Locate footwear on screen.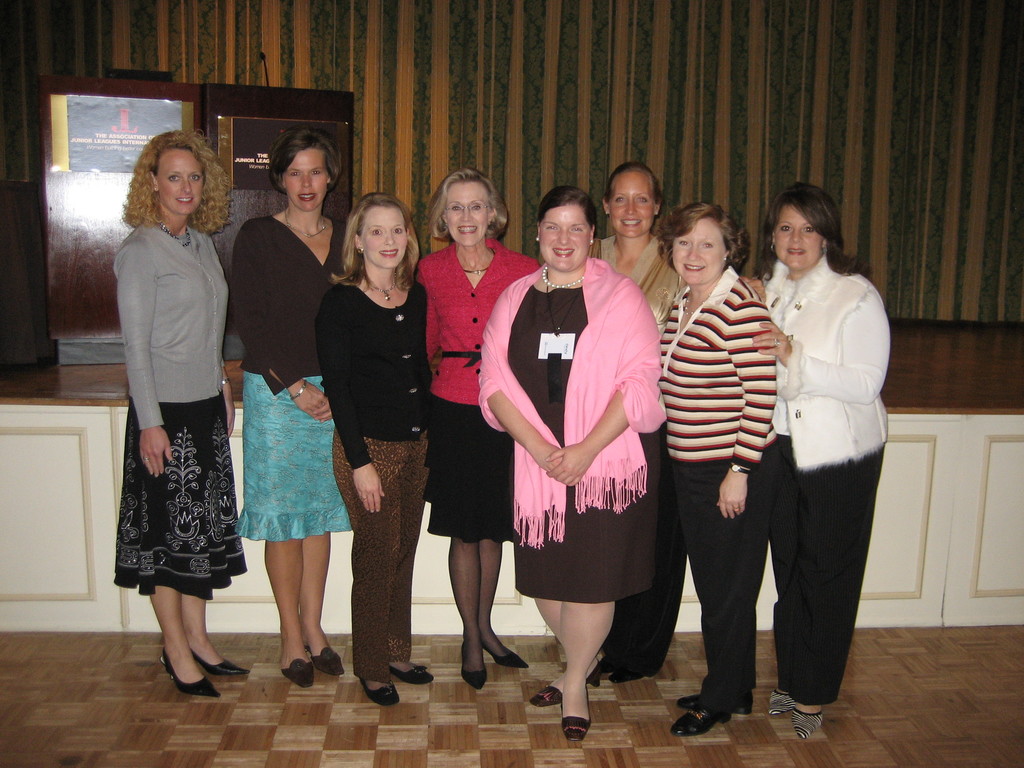
On screen at bbox(670, 704, 730, 740).
